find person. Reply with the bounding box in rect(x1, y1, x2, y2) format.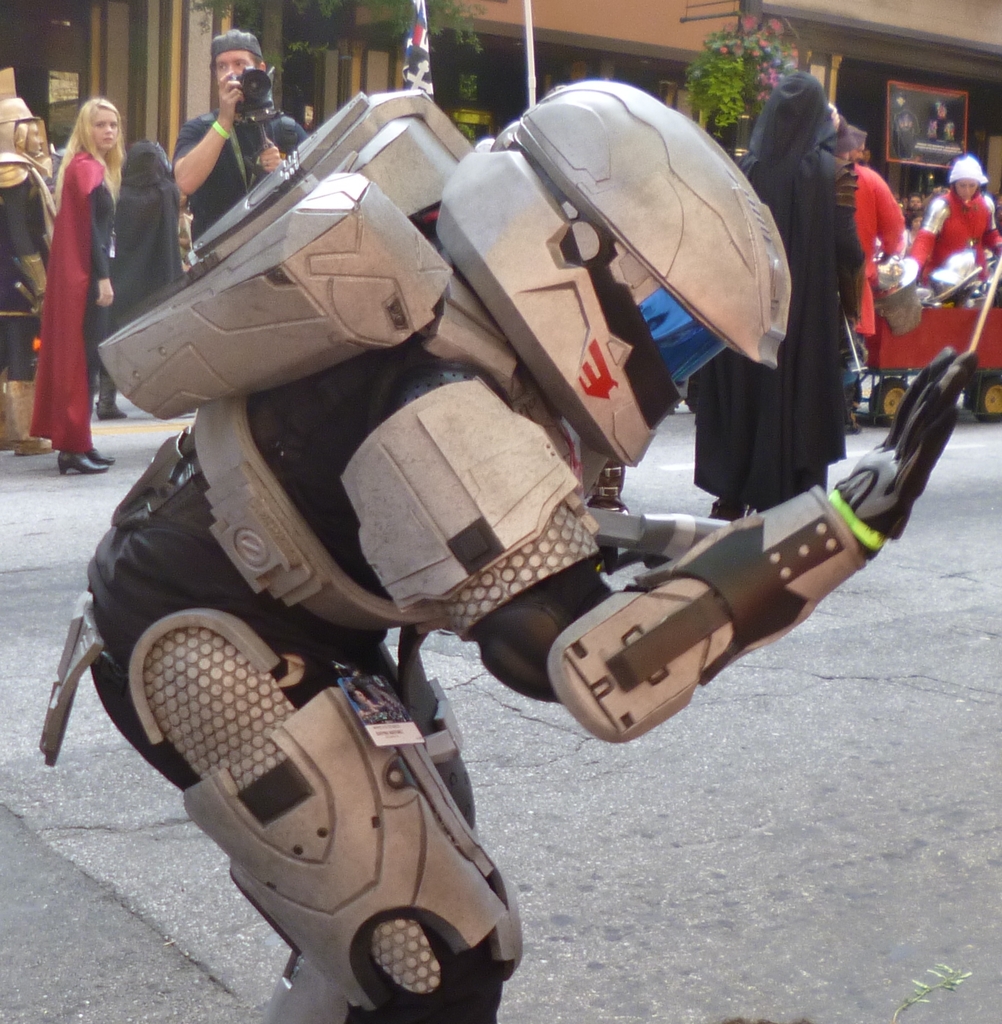
rect(0, 97, 64, 430).
